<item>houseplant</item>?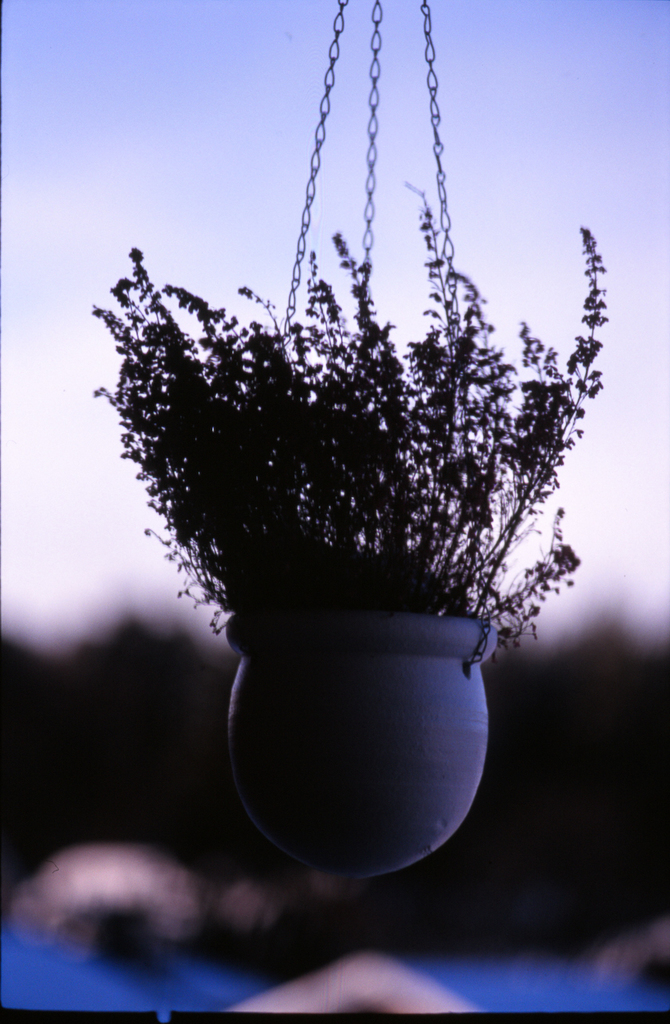
(90, 174, 614, 876)
